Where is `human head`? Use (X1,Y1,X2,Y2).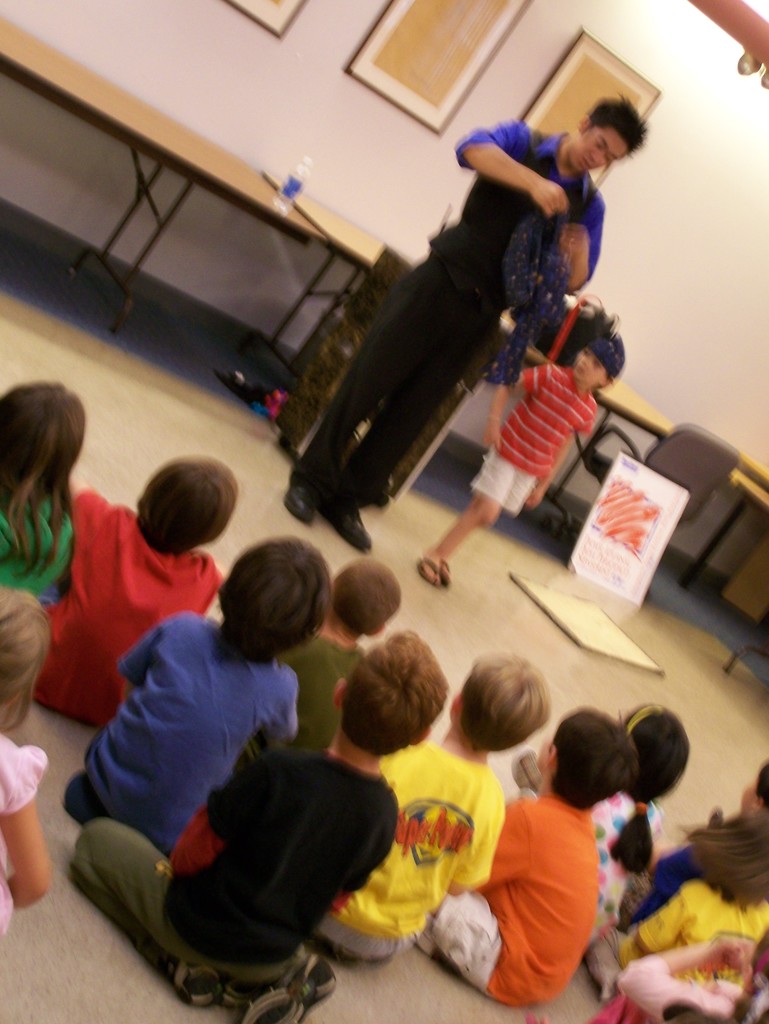
(567,94,635,171).
